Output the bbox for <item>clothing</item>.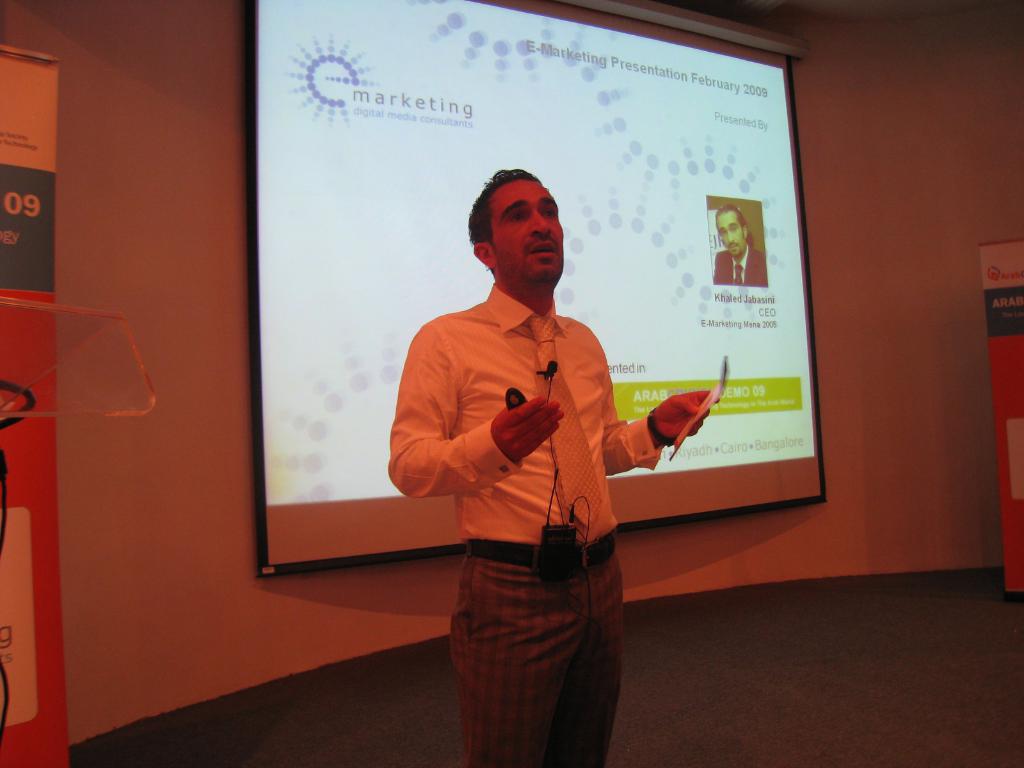
[388,288,665,765].
